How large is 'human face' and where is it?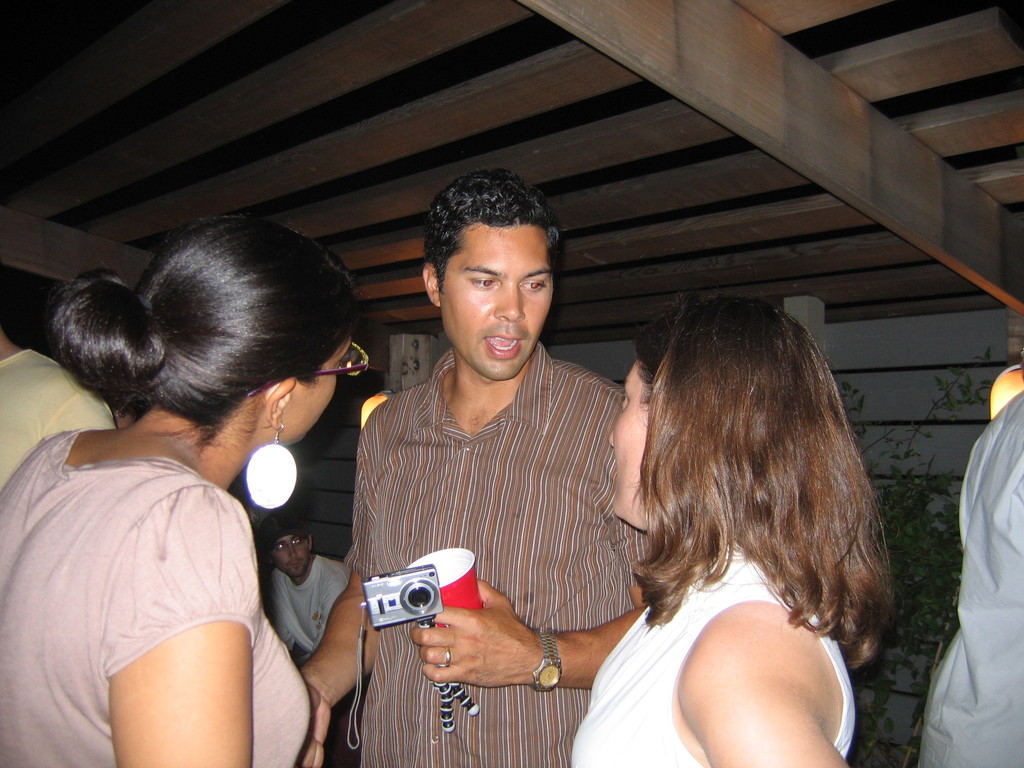
Bounding box: <box>287,331,353,442</box>.
